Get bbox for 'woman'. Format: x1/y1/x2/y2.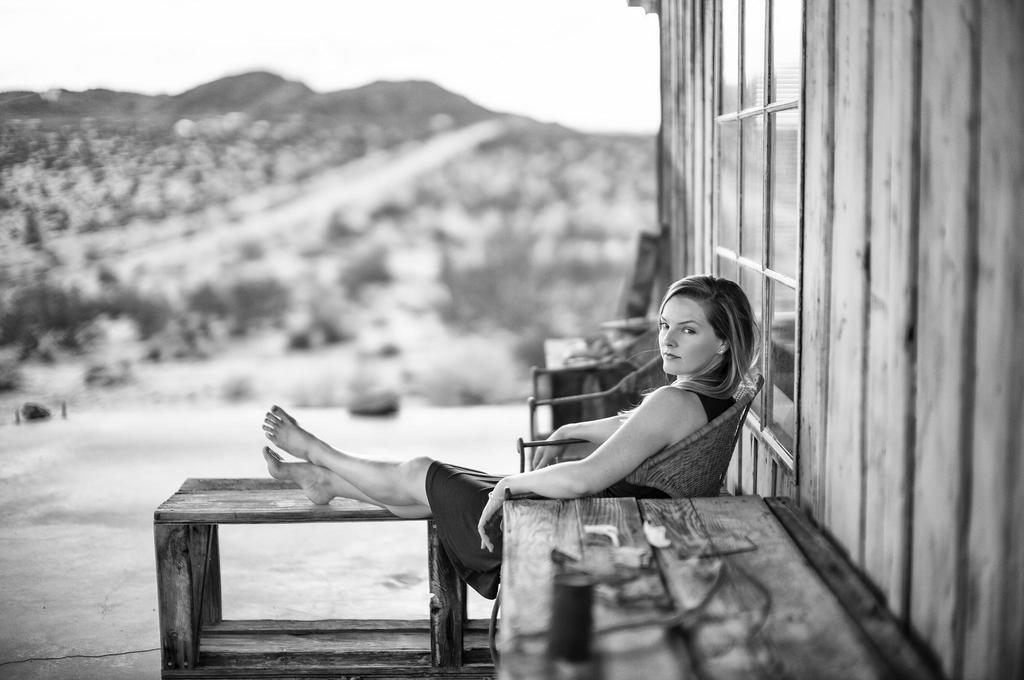
262/275/753/601.
